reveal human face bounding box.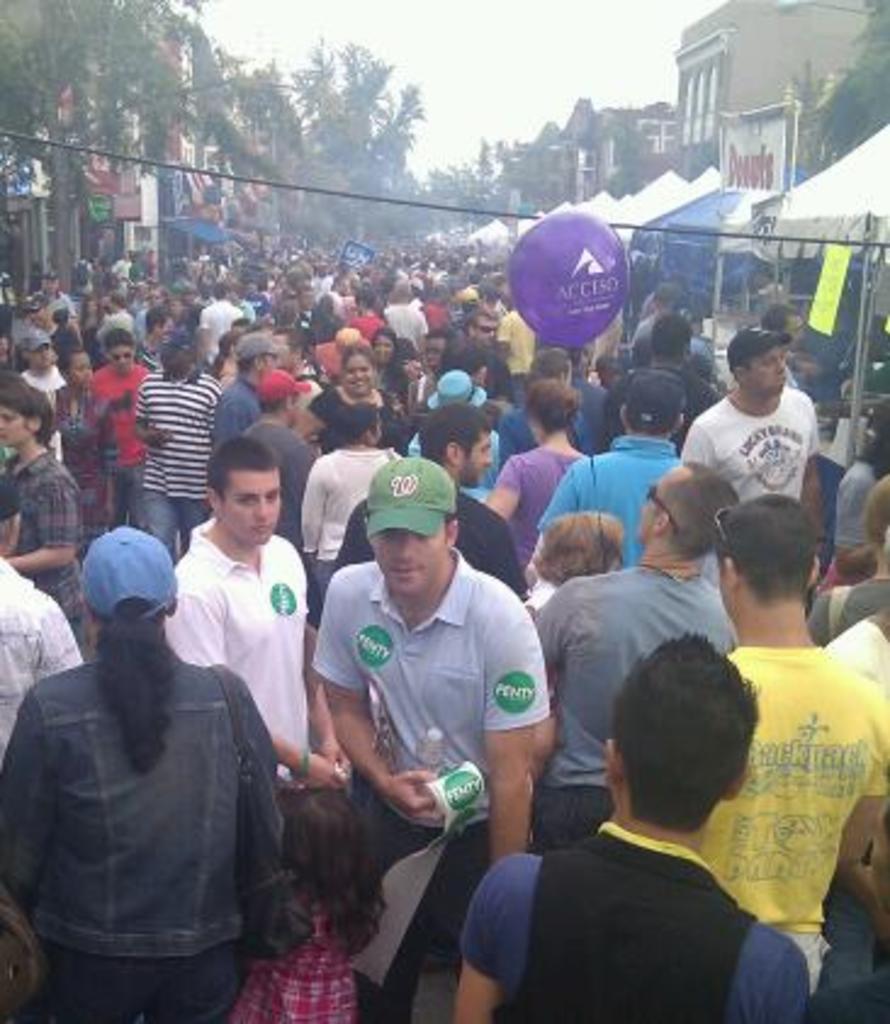
Revealed: left=379, top=533, right=450, bottom=593.
